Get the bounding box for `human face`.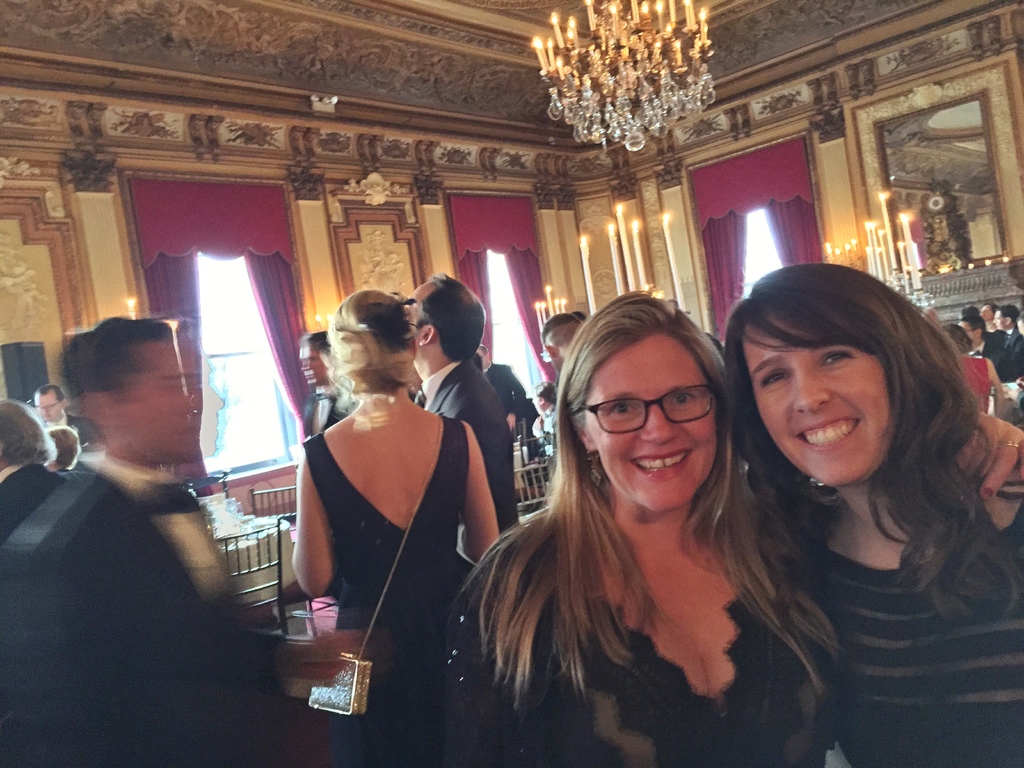
747, 323, 890, 480.
